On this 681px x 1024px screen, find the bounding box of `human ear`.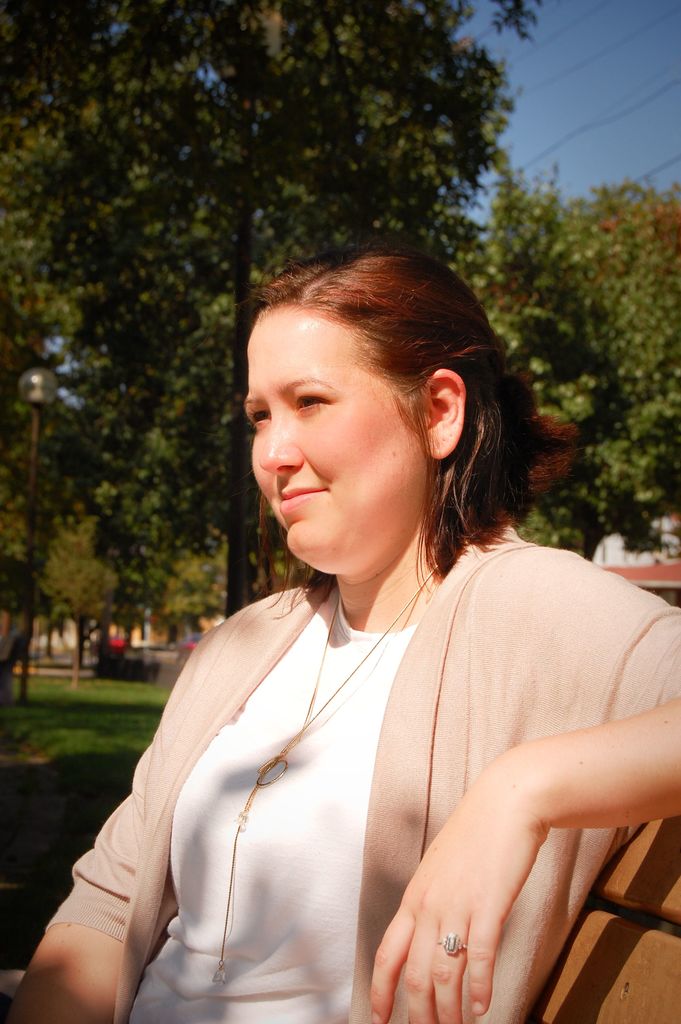
Bounding box: [430, 367, 463, 460].
